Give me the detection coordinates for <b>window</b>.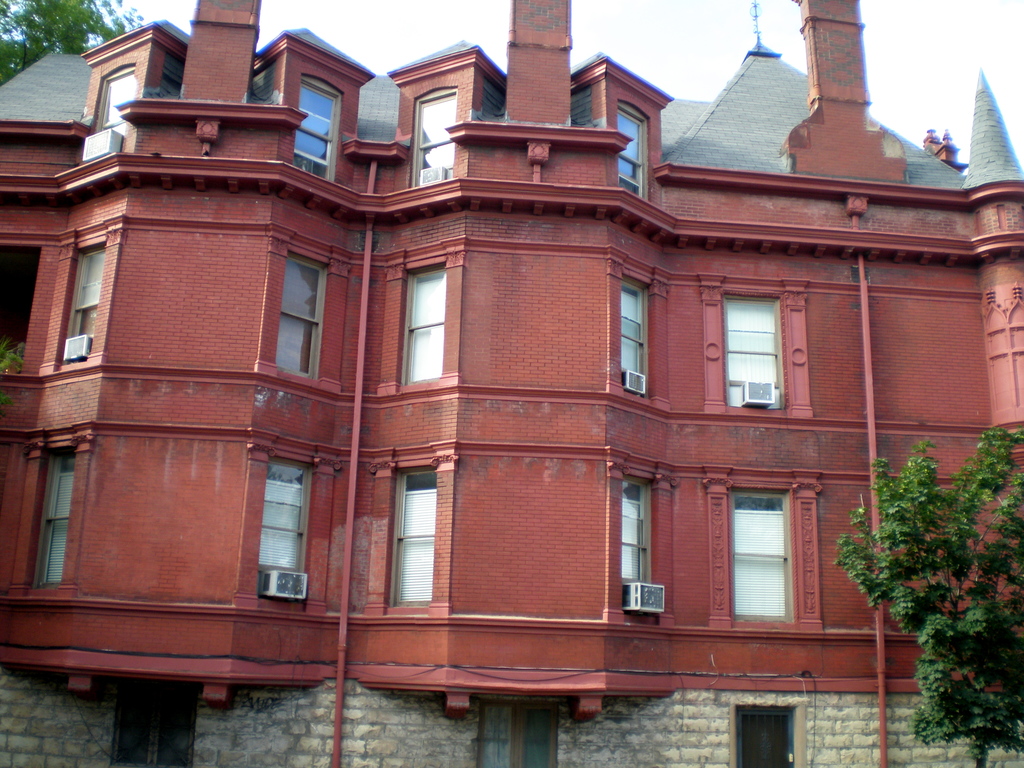
crop(62, 248, 108, 345).
